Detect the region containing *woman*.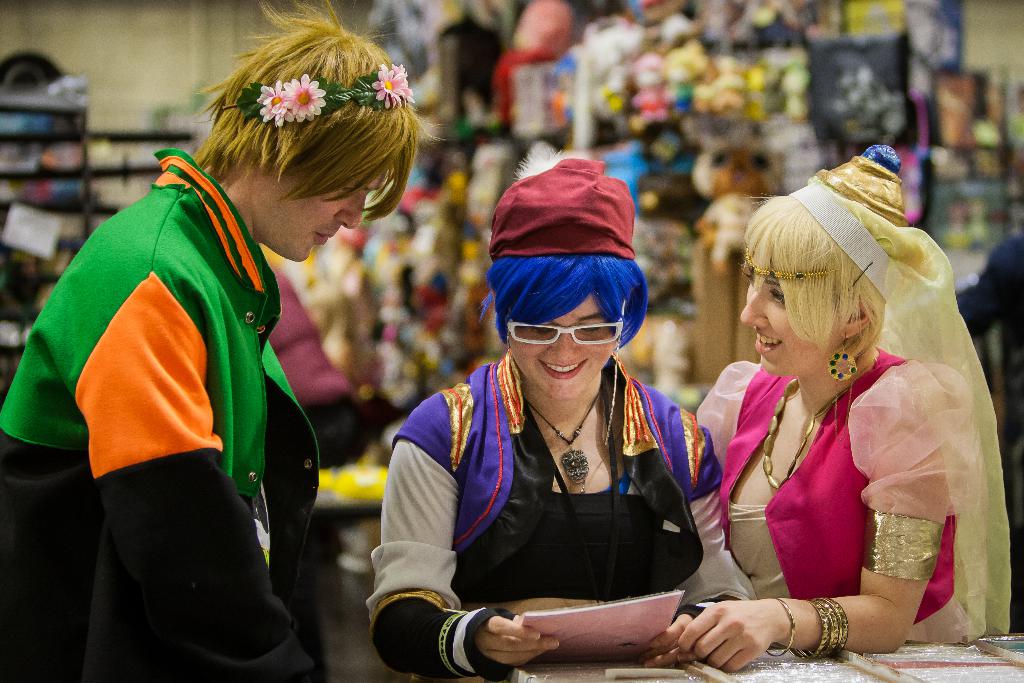
<region>376, 158, 757, 682</region>.
